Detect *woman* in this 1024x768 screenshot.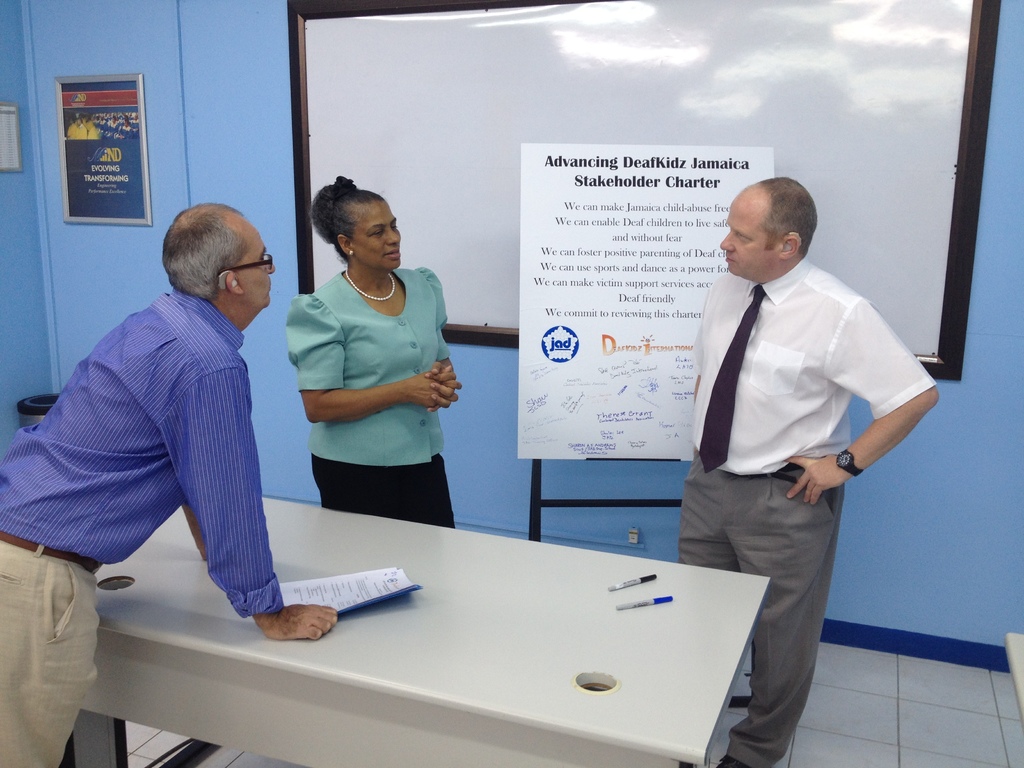
Detection: l=291, t=217, r=479, b=516.
